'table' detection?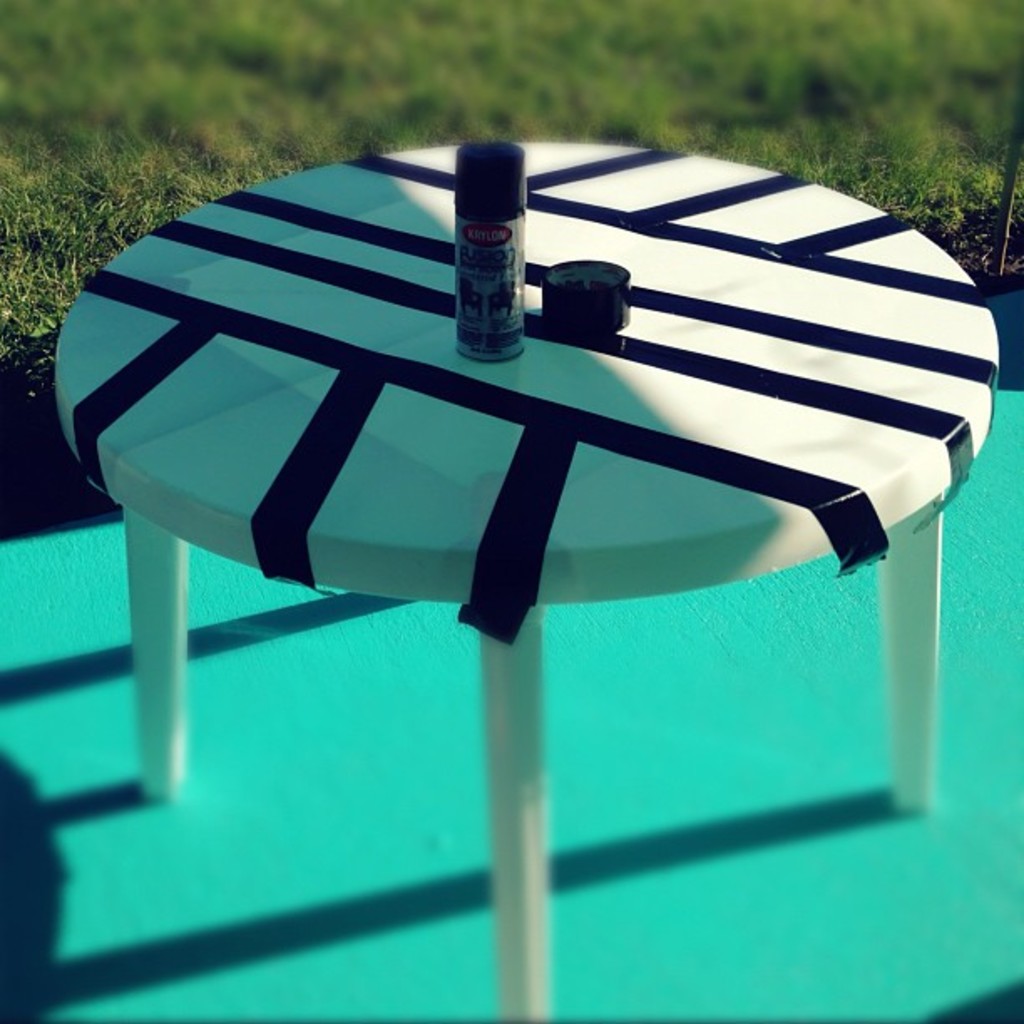
region(44, 139, 997, 1022)
